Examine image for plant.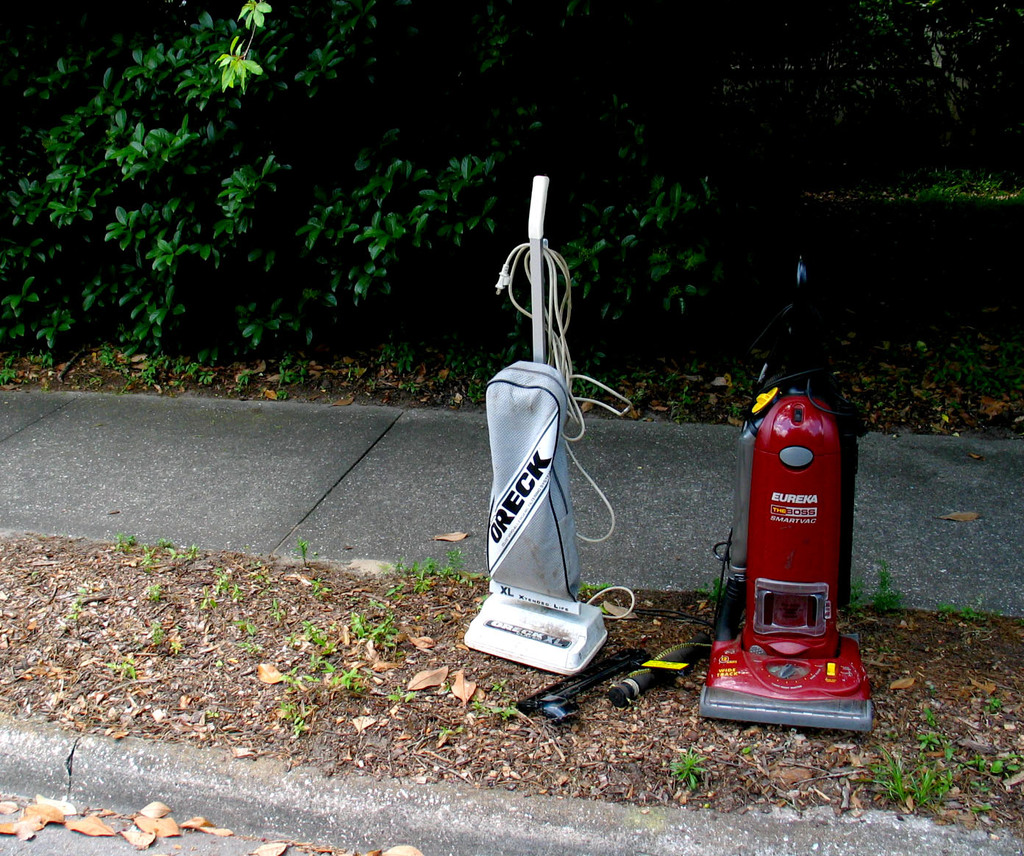
Examination result: region(206, 705, 216, 720).
